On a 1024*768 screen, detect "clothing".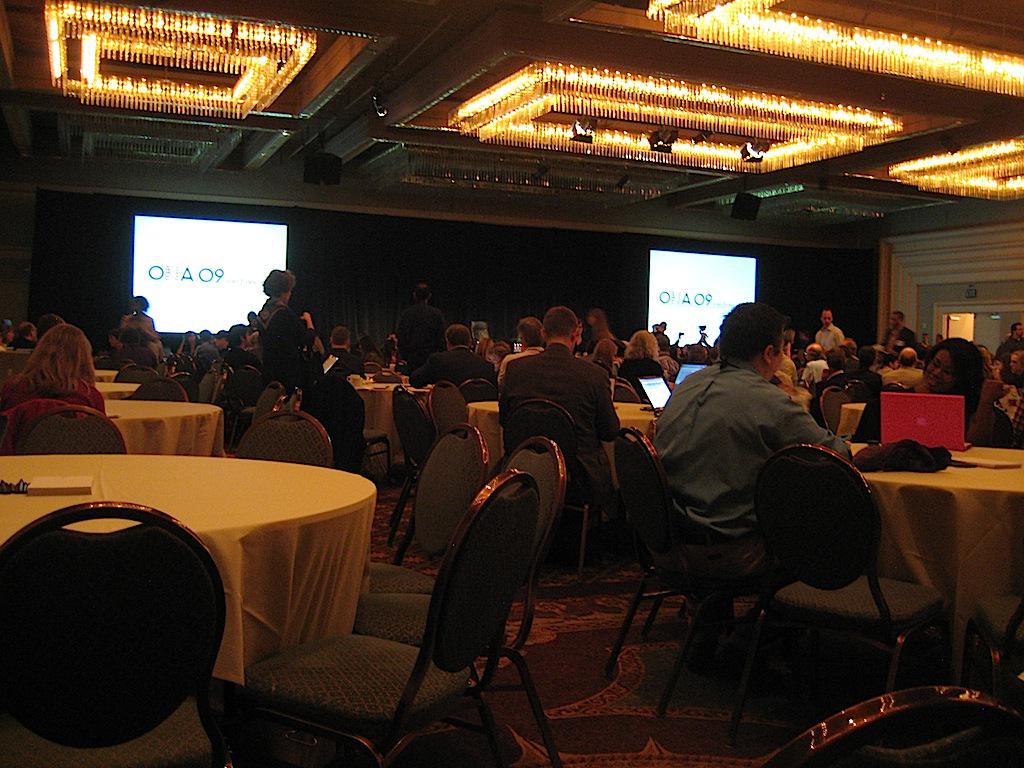
492:353:617:511.
